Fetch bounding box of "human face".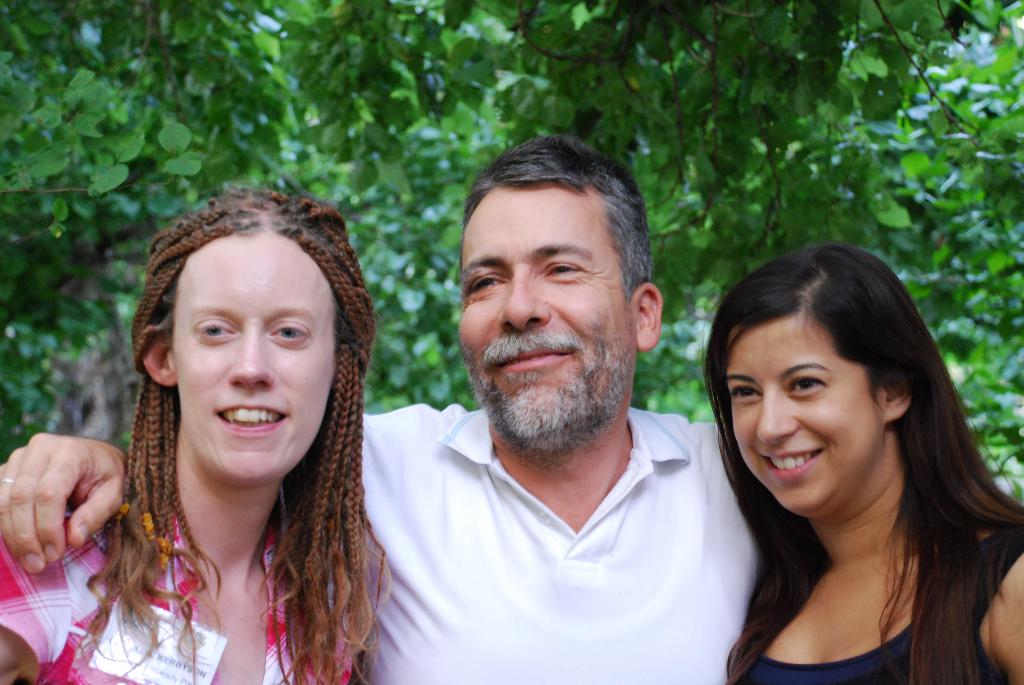
Bbox: bbox=(725, 327, 885, 513).
